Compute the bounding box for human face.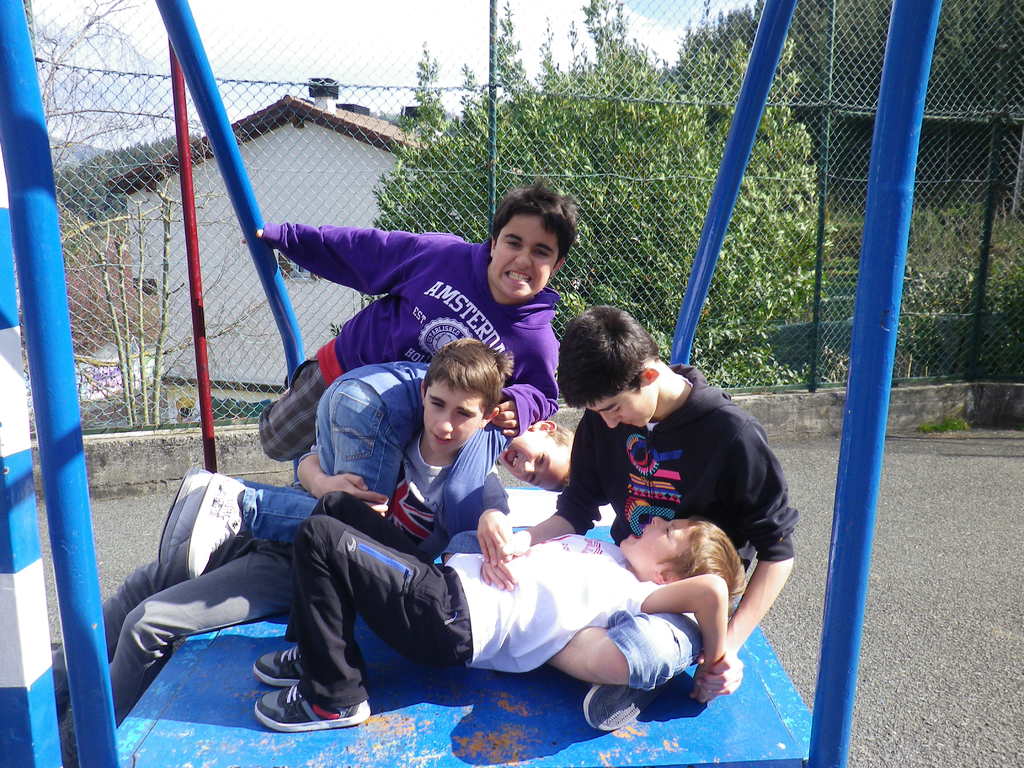
<box>500,427,565,492</box>.
